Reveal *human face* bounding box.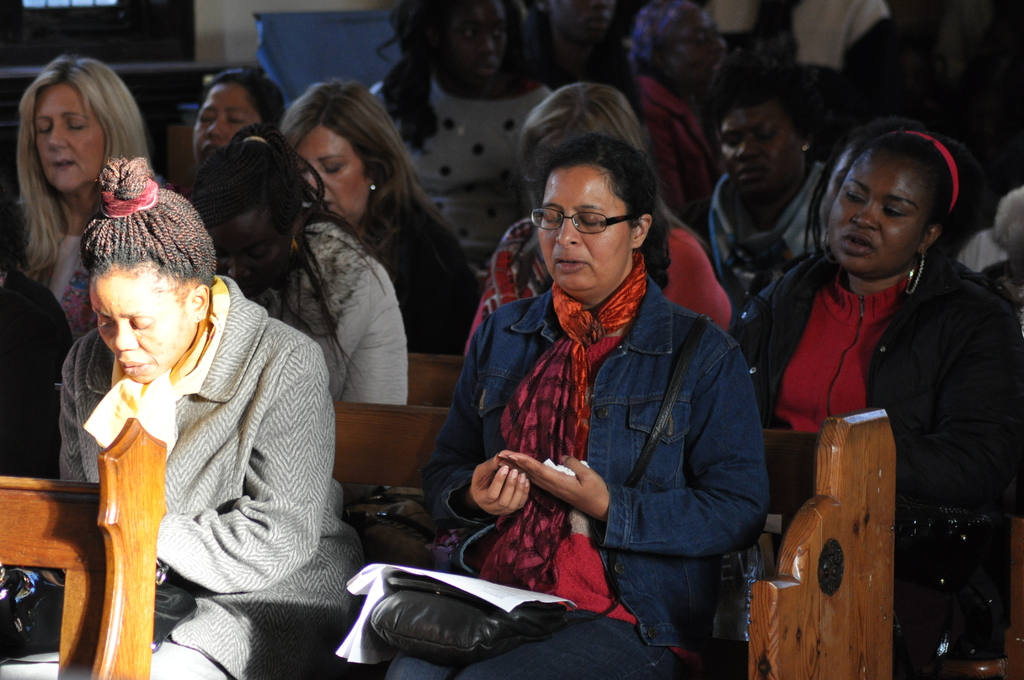
Revealed: Rect(90, 265, 187, 382).
